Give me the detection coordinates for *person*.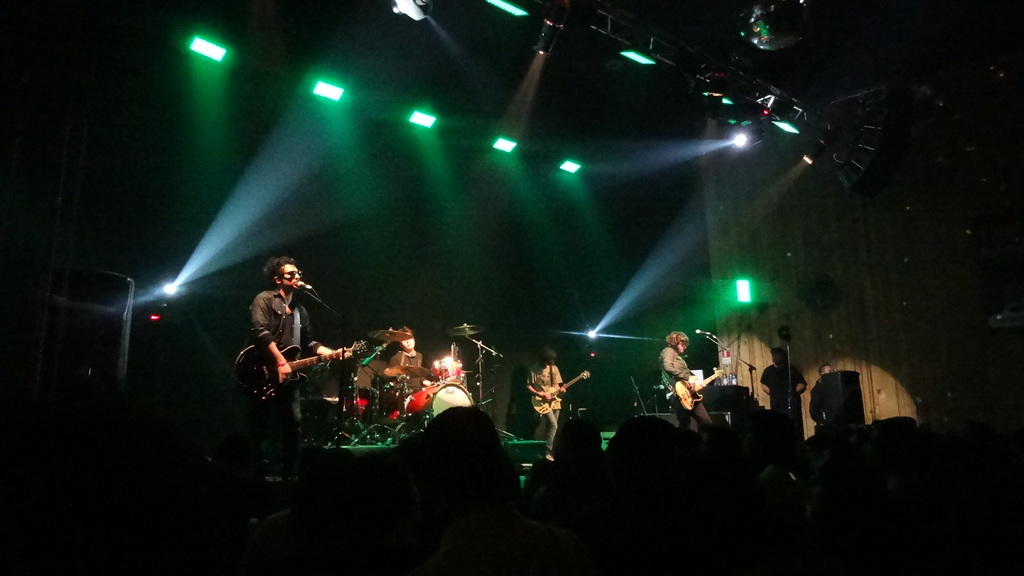
x1=388, y1=324, x2=429, y2=419.
